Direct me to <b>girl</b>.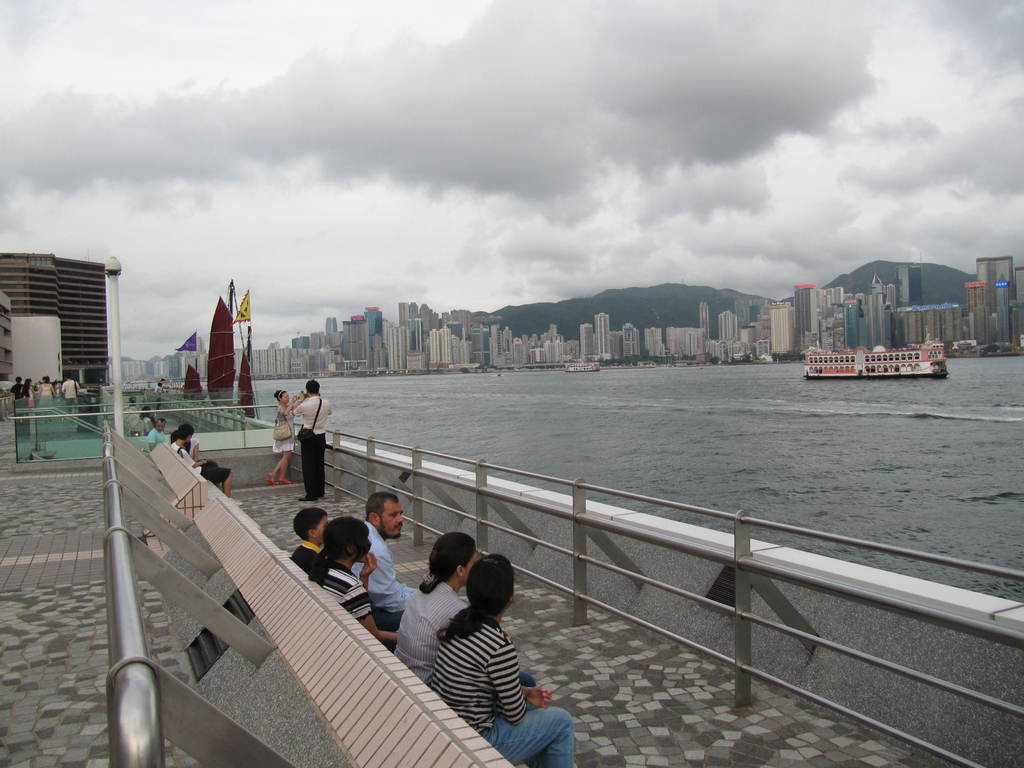
Direction: pyautogui.locateOnScreen(18, 377, 35, 410).
